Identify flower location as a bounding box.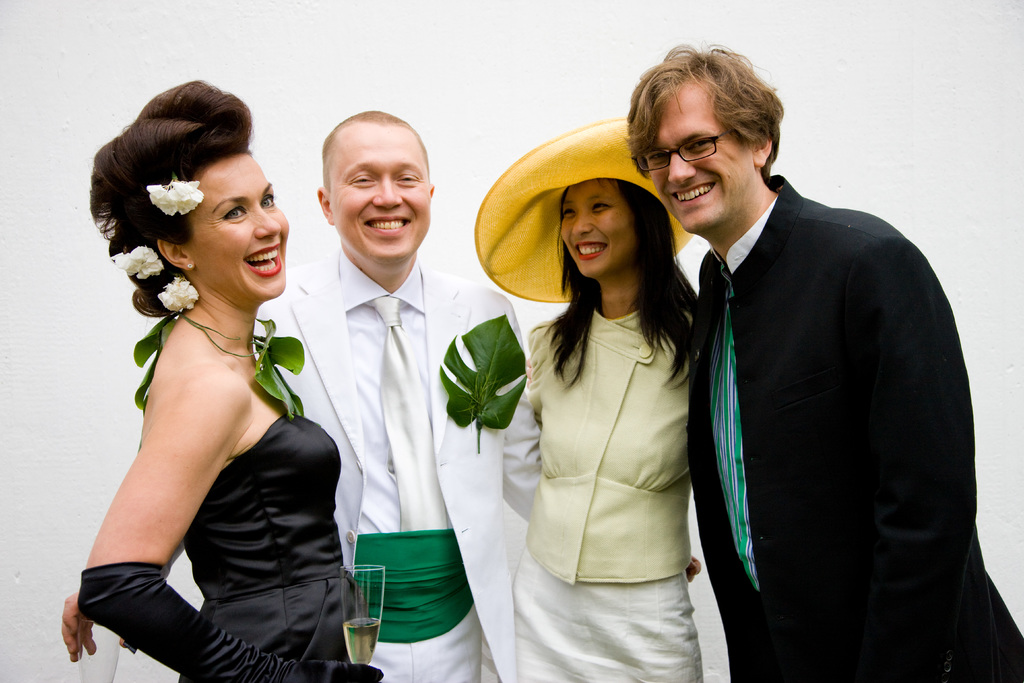
{"left": 143, "top": 173, "right": 206, "bottom": 215}.
